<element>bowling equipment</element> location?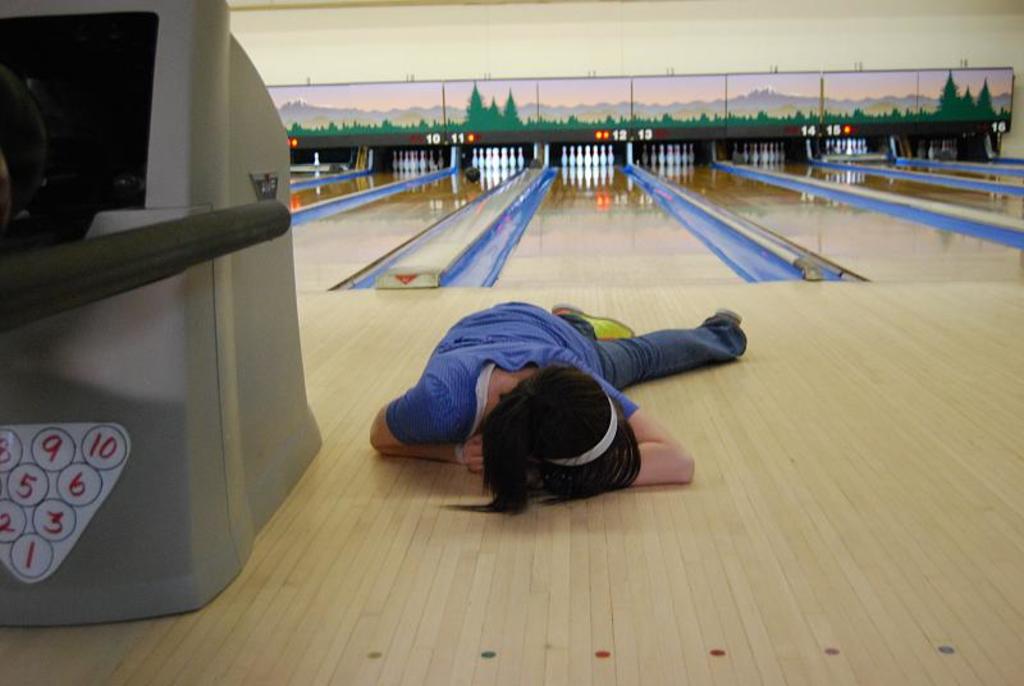
bbox=(311, 147, 324, 165)
